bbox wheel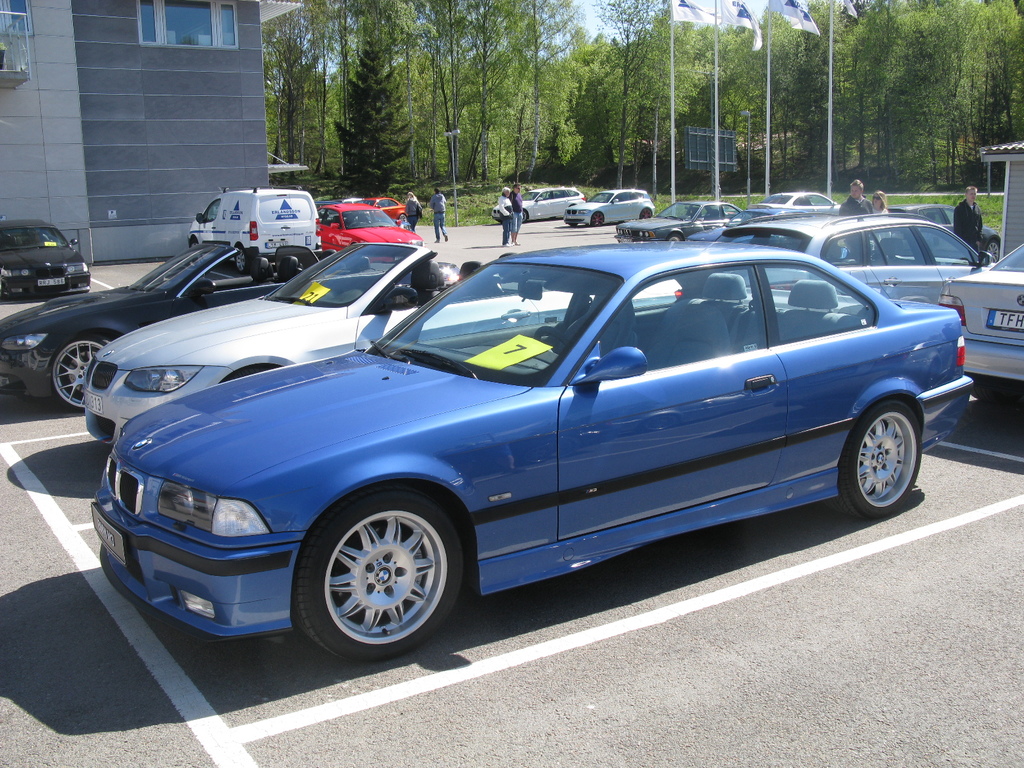
825,398,920,517
